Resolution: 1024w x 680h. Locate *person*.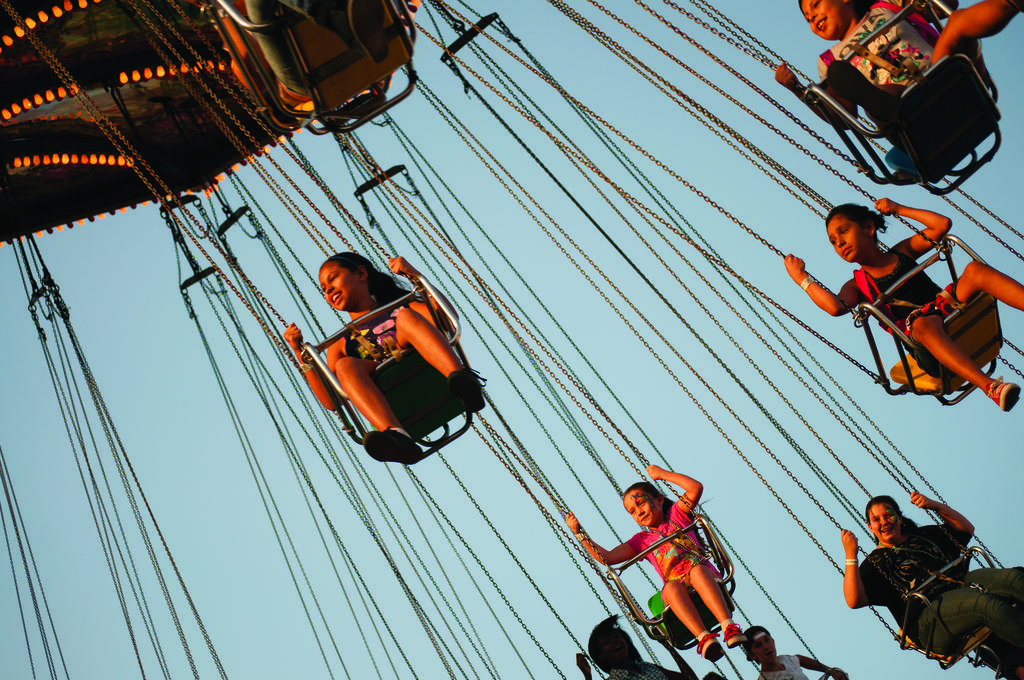
(740,626,847,679).
